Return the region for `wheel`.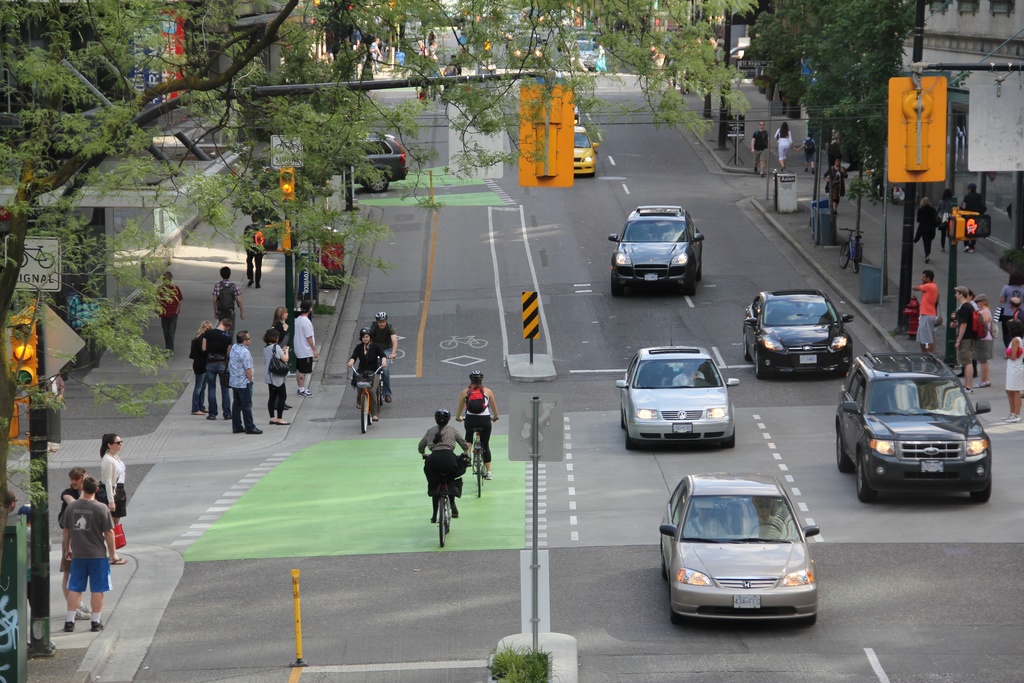
bbox(701, 260, 703, 280).
